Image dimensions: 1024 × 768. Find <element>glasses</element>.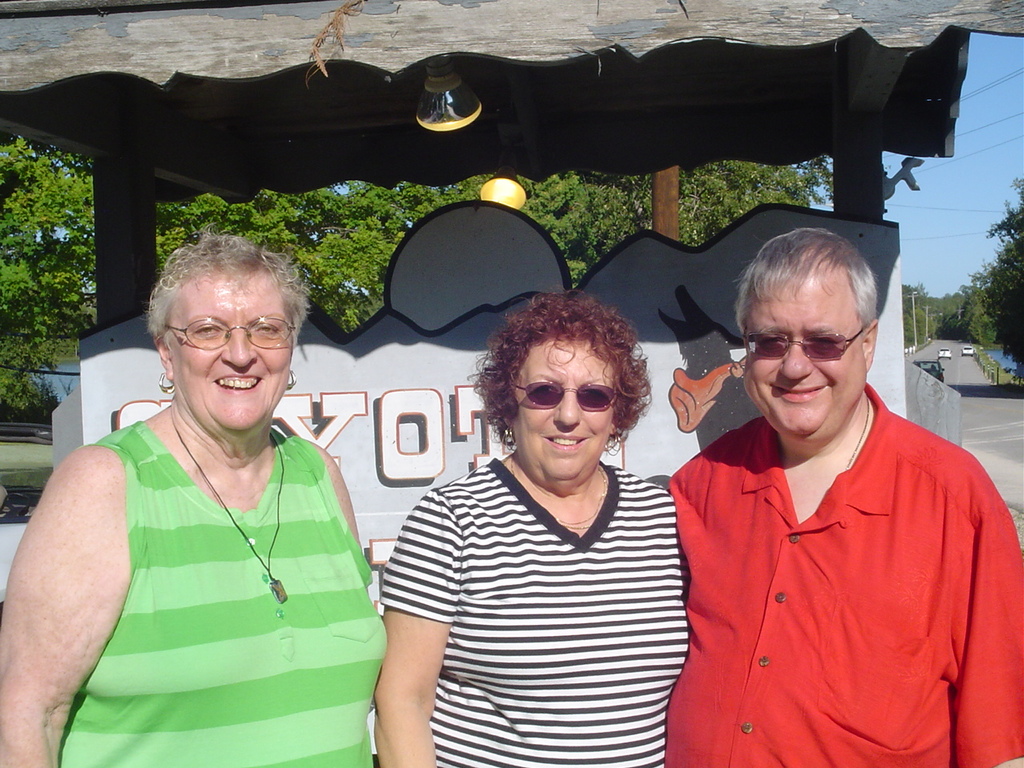
(511,381,626,408).
